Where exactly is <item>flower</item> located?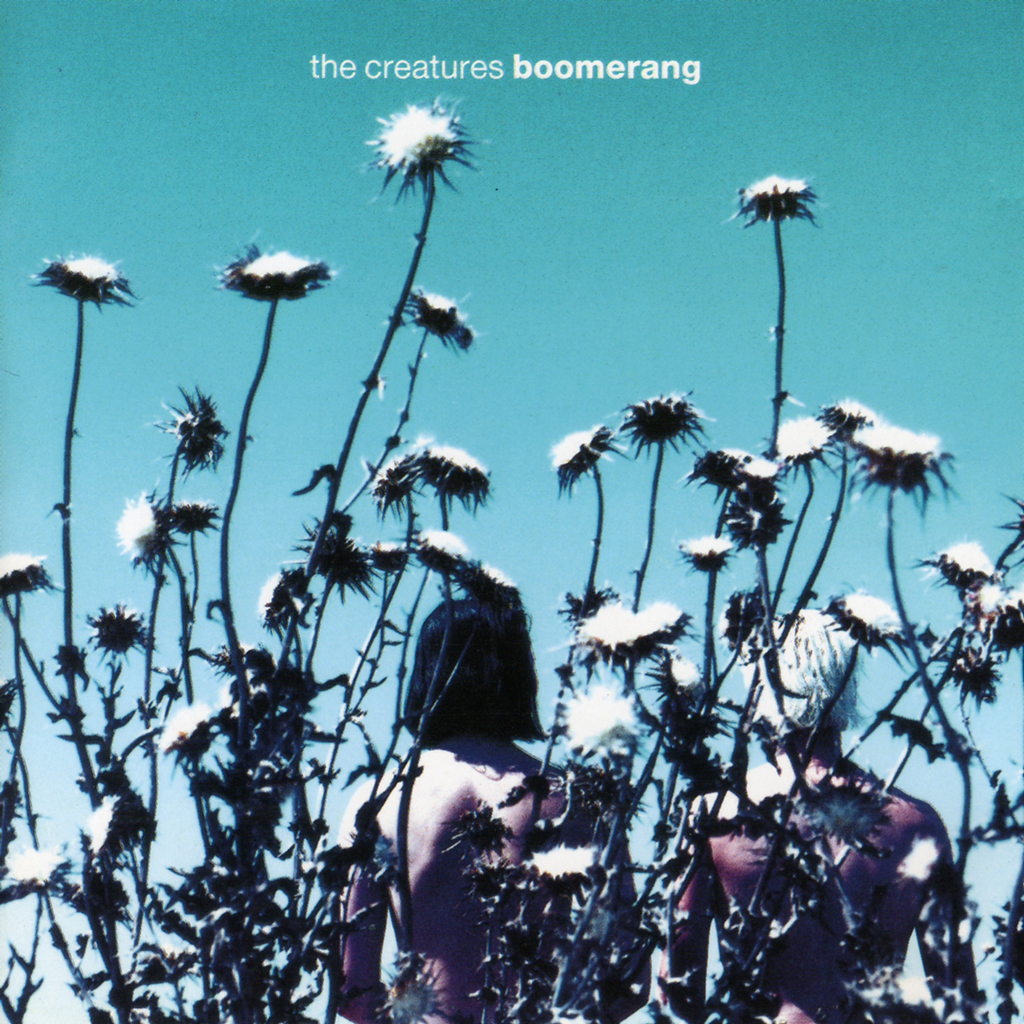
Its bounding box is bbox=[214, 251, 338, 301].
